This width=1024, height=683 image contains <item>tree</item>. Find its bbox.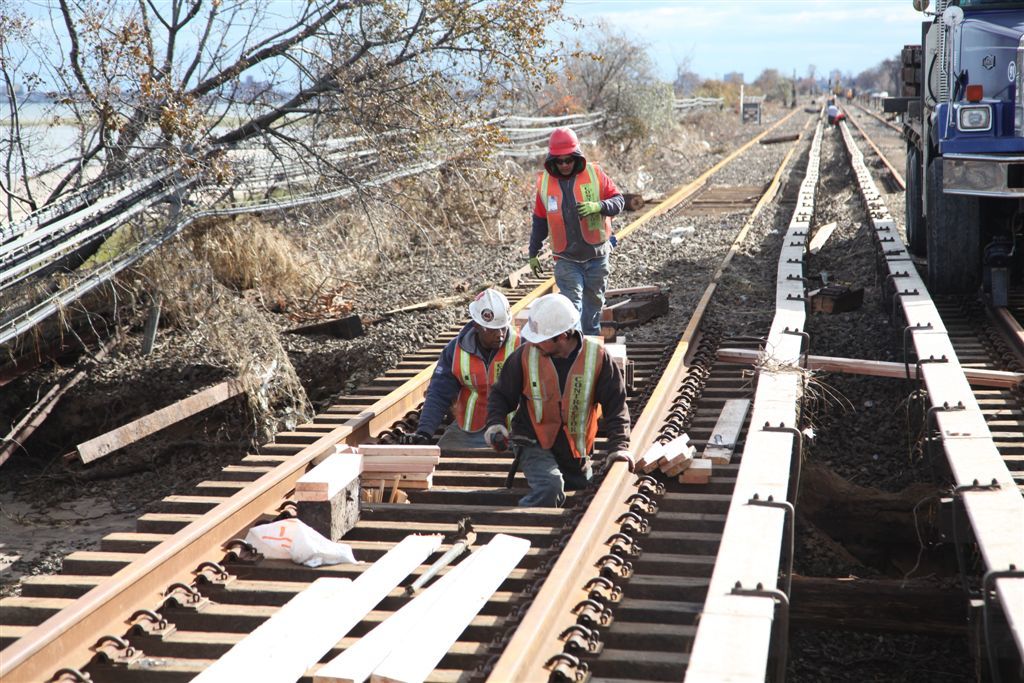
left=523, top=12, right=680, bottom=169.
